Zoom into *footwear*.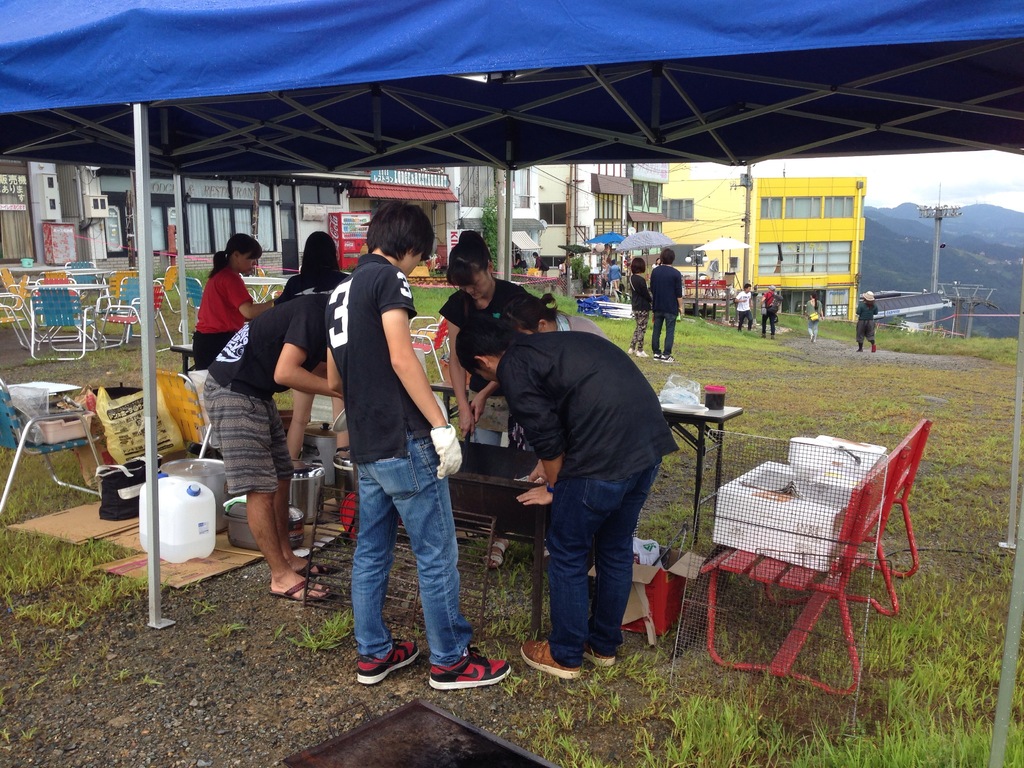
Zoom target: {"left": 520, "top": 641, "right": 582, "bottom": 678}.
